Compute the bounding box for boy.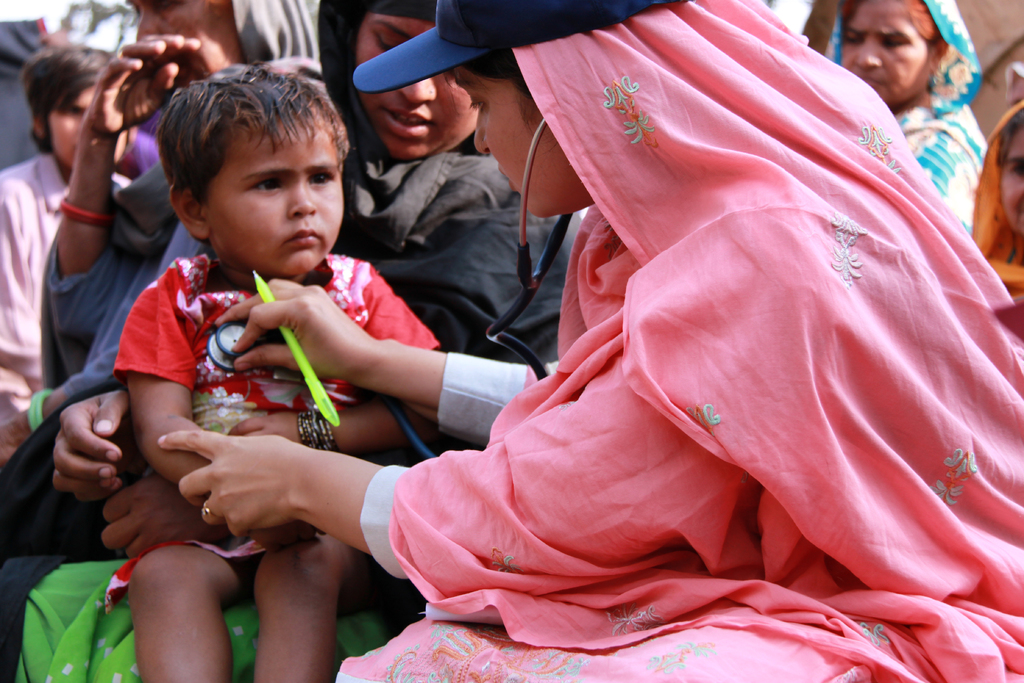
<region>101, 90, 442, 609</region>.
